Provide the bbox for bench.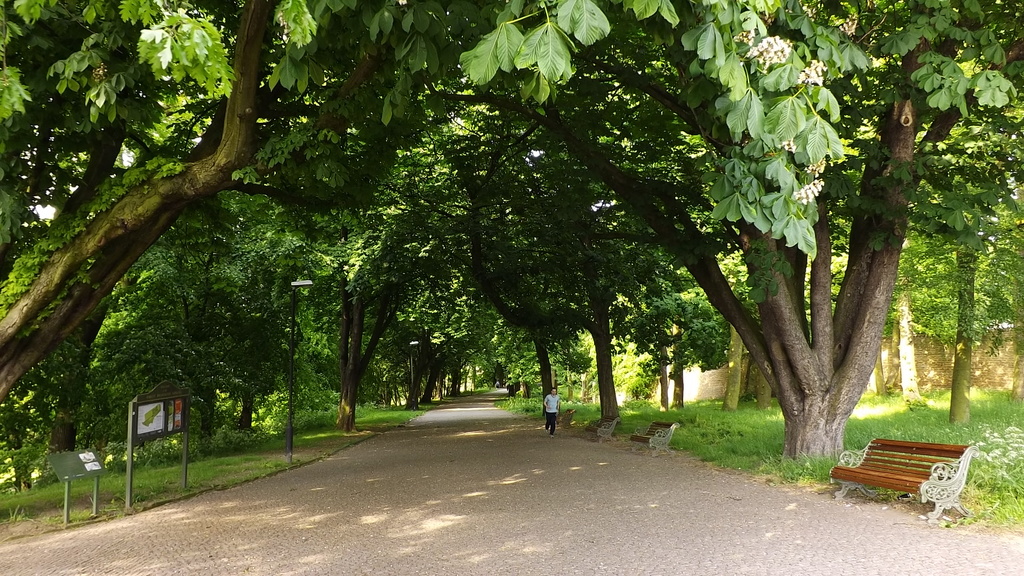
(636, 412, 681, 449).
